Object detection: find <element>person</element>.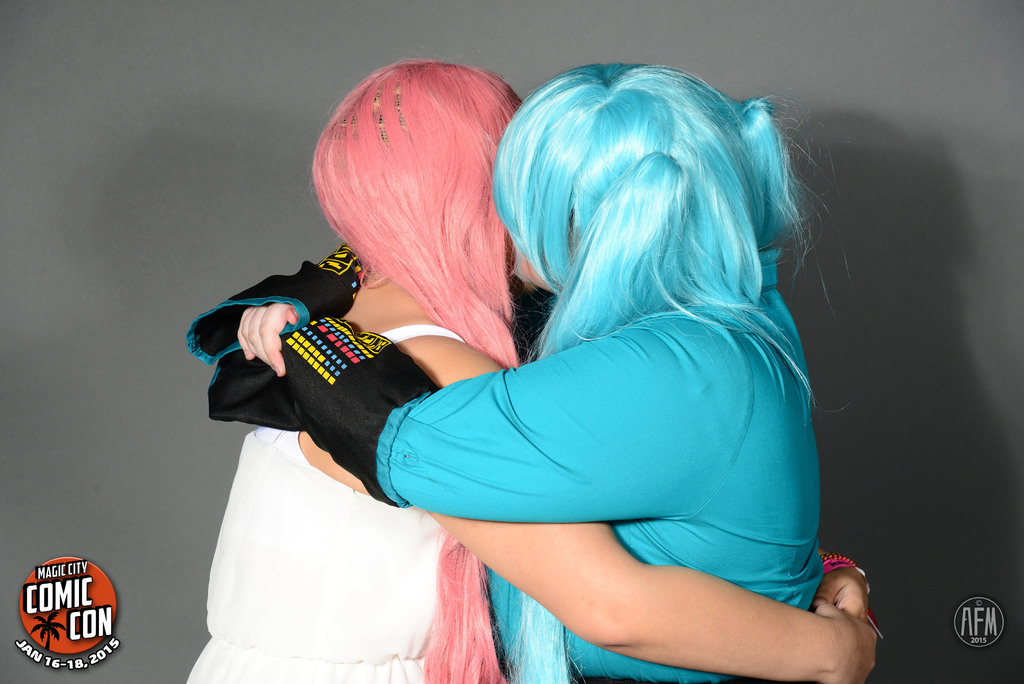
rect(190, 60, 822, 683).
